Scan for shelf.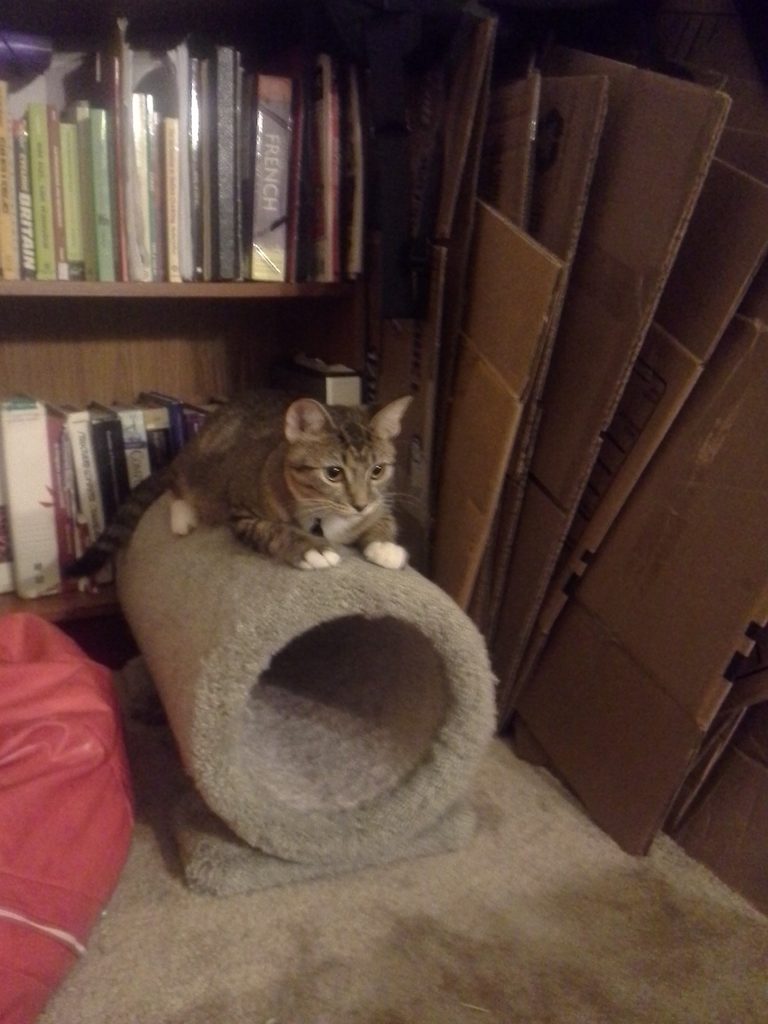
Scan result: pyautogui.locateOnScreen(1, 20, 369, 547).
